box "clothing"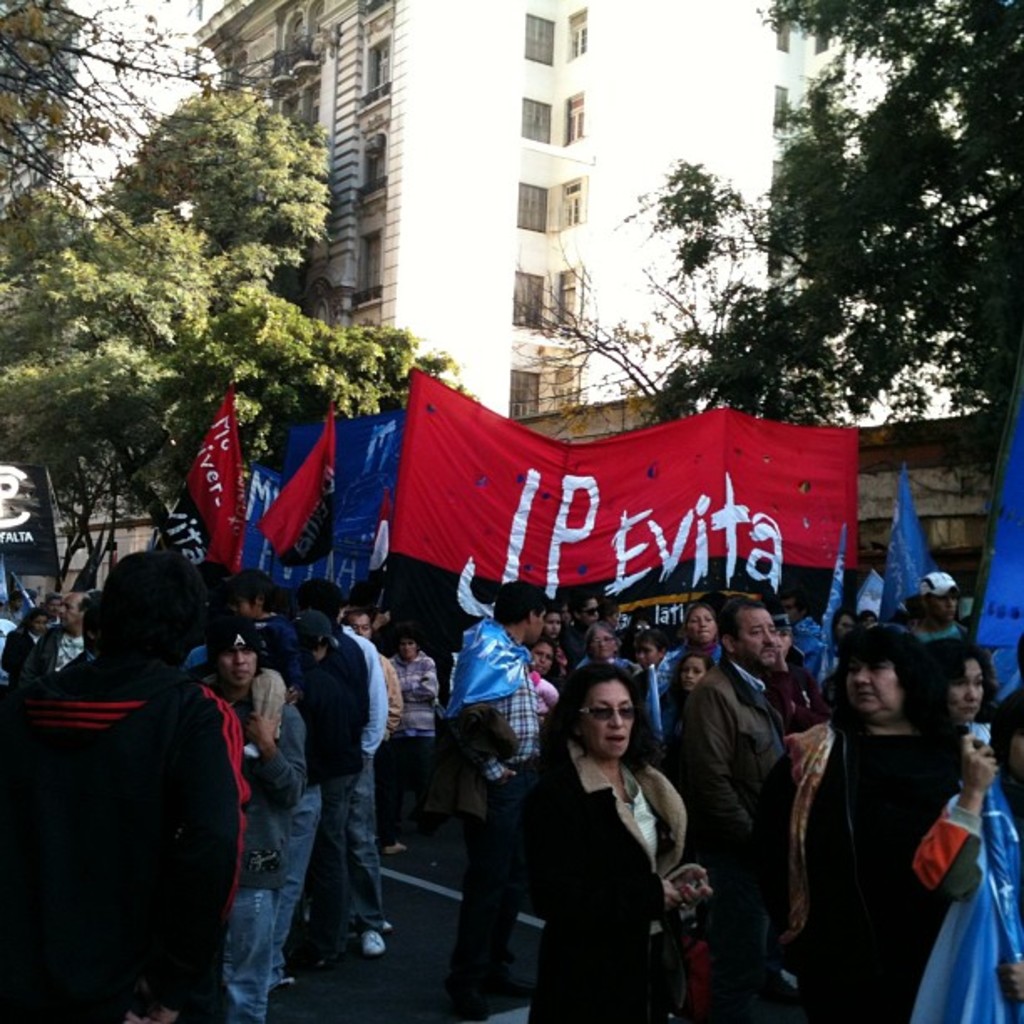
417/733/699/1022
